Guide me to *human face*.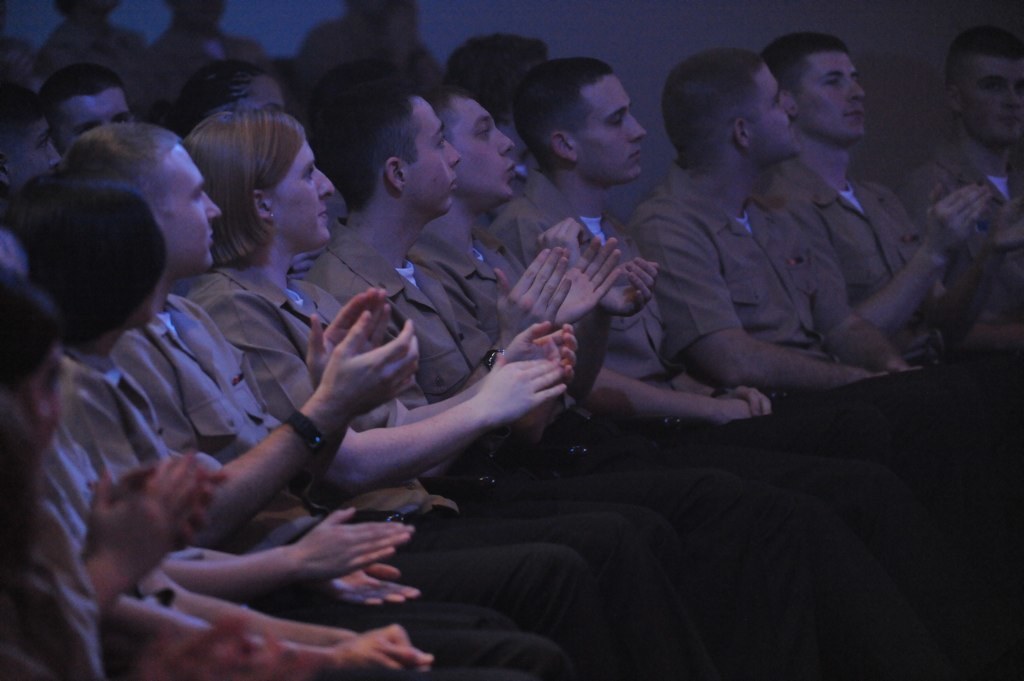
Guidance: {"left": 579, "top": 74, "right": 643, "bottom": 186}.
